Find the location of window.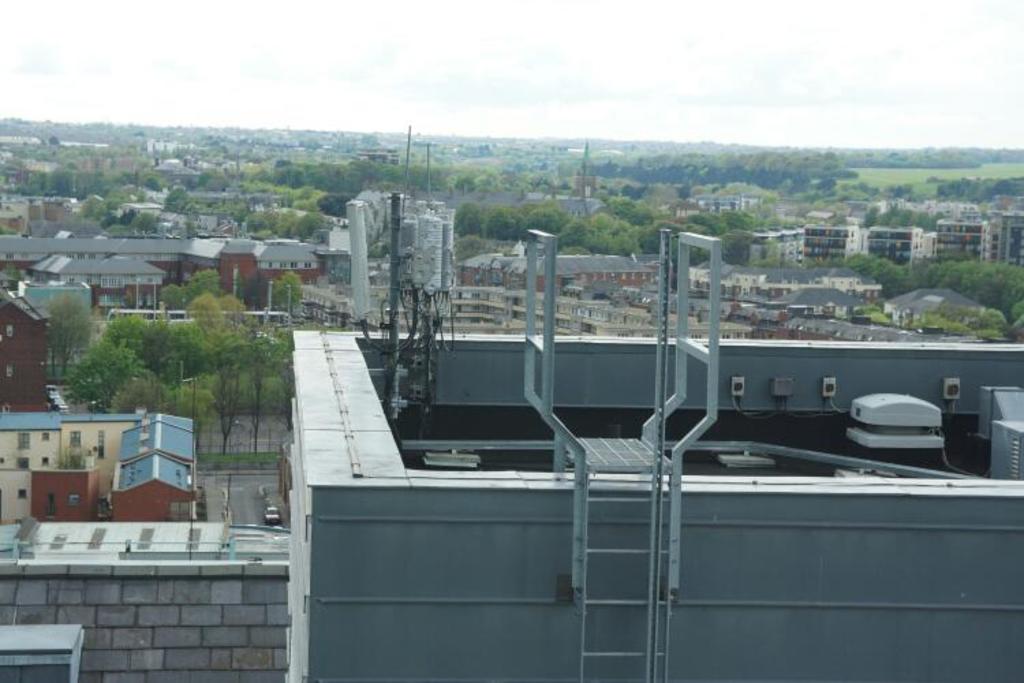
Location: <bbox>304, 262, 310, 266</bbox>.
